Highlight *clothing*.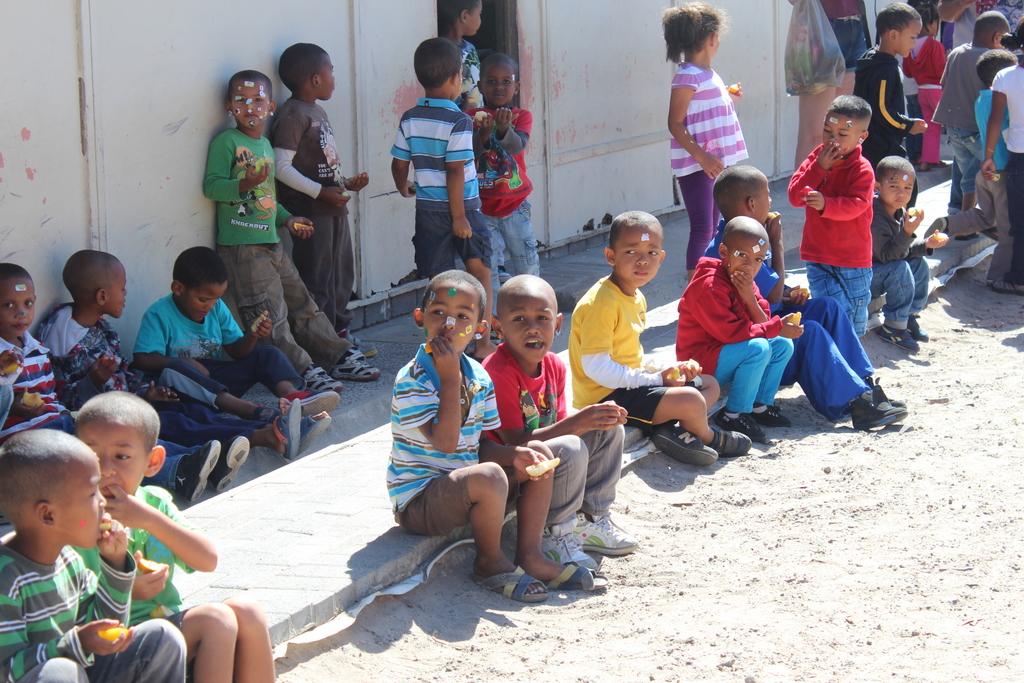
Highlighted region: region(799, 101, 897, 395).
